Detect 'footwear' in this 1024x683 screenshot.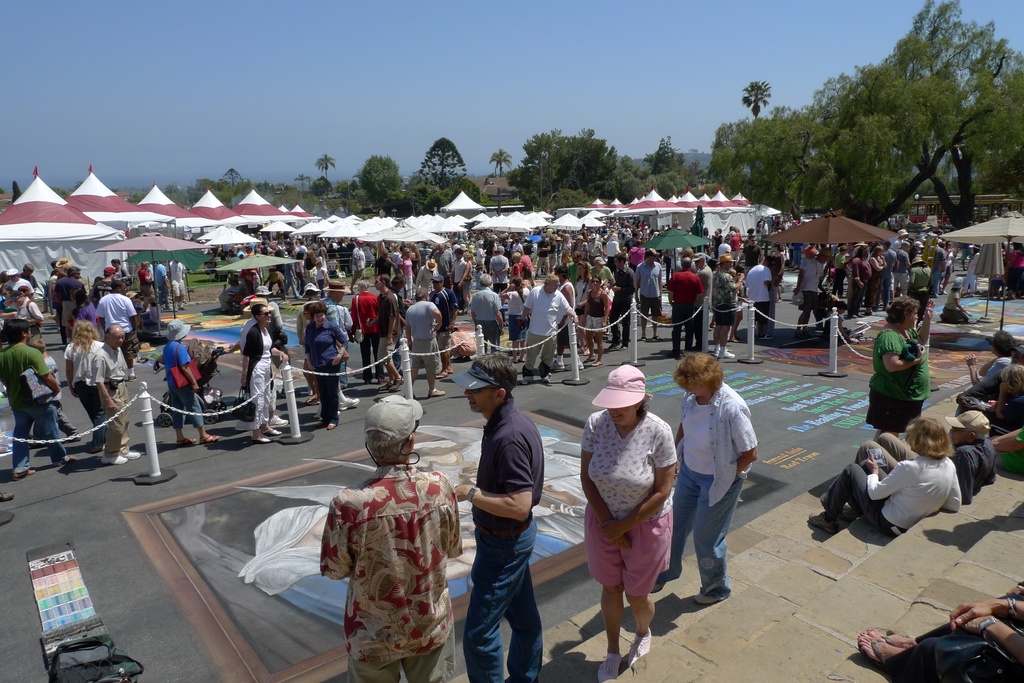
Detection: 119/447/140/460.
